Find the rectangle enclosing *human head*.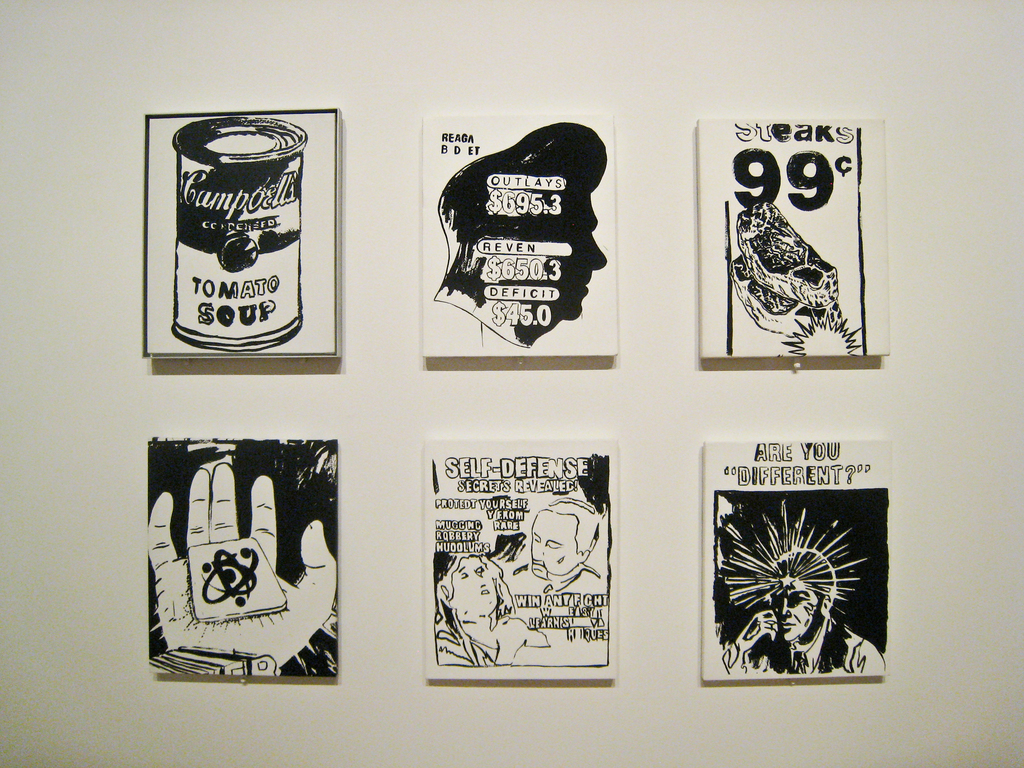
x1=435 y1=553 x2=492 y2=619.
